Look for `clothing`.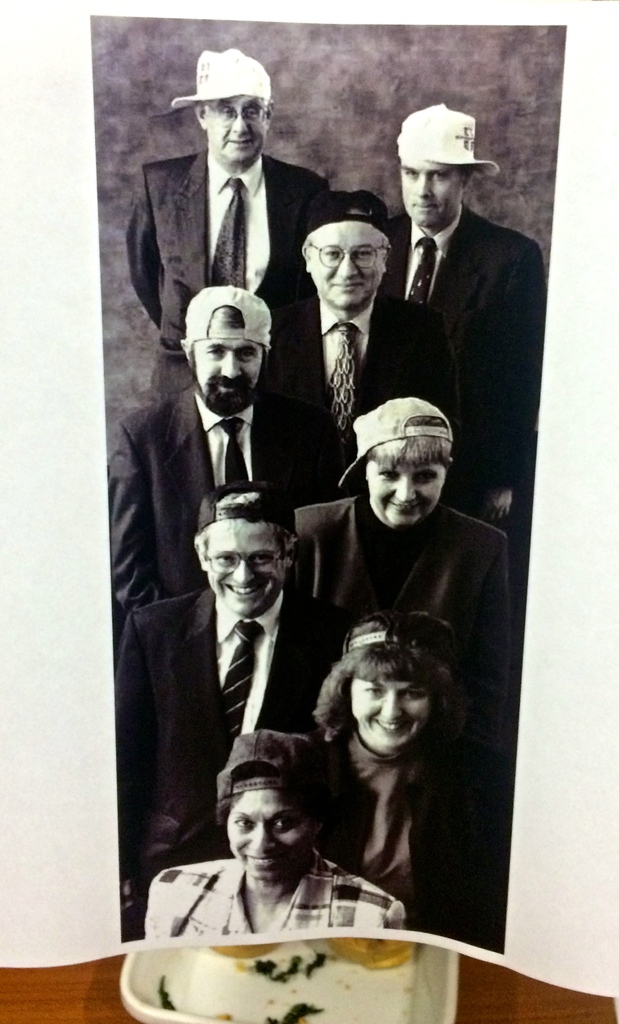
Found: bbox=(255, 293, 494, 526).
